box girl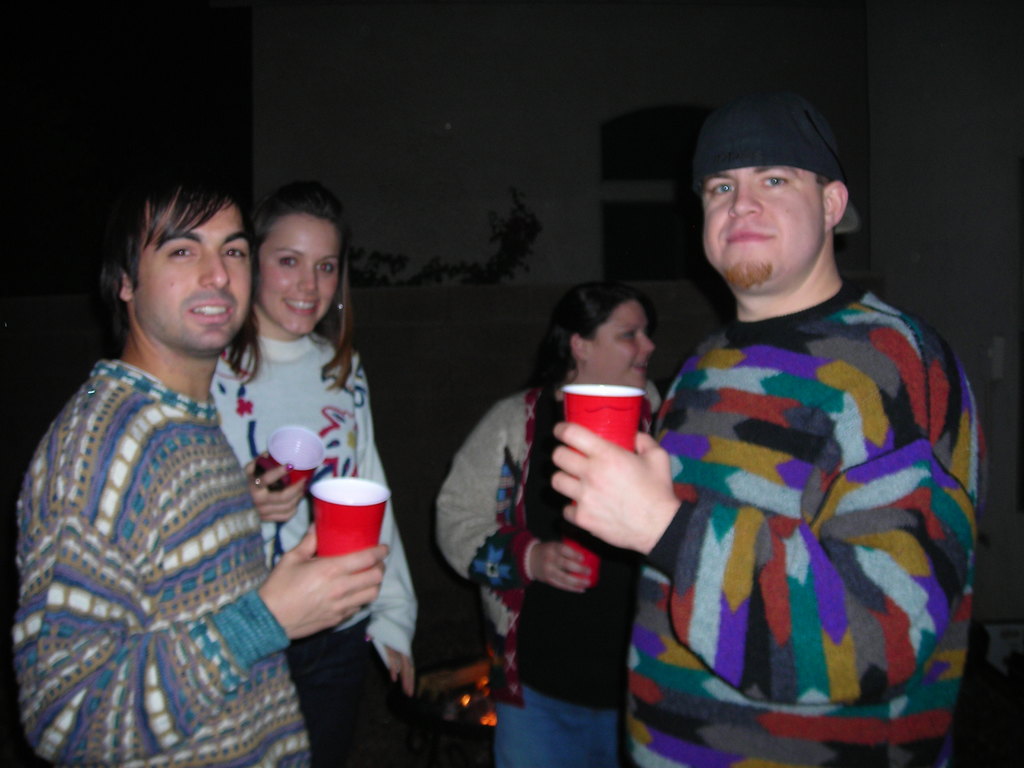
box=[211, 182, 422, 767]
